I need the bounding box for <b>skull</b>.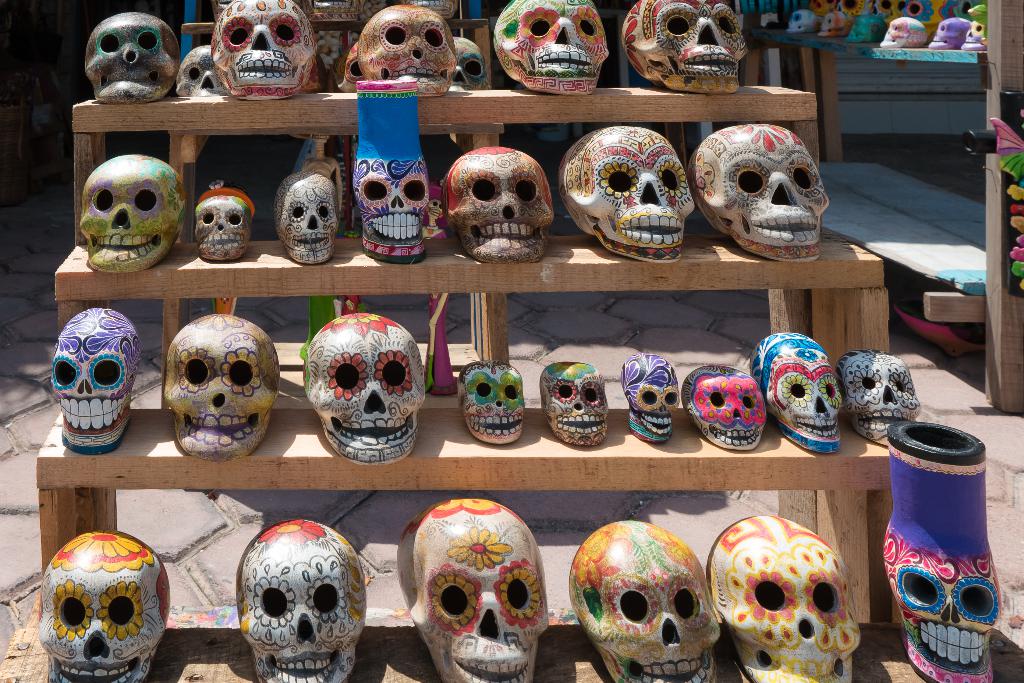
Here it is: [278,161,339,268].
